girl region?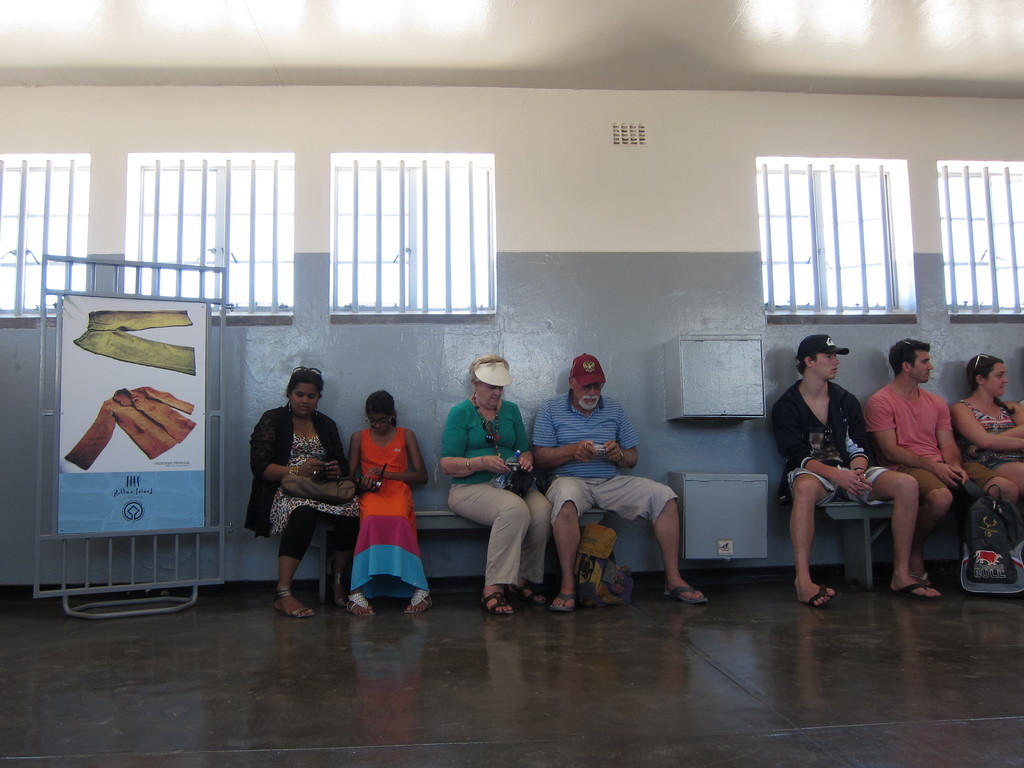
locate(246, 367, 361, 616)
